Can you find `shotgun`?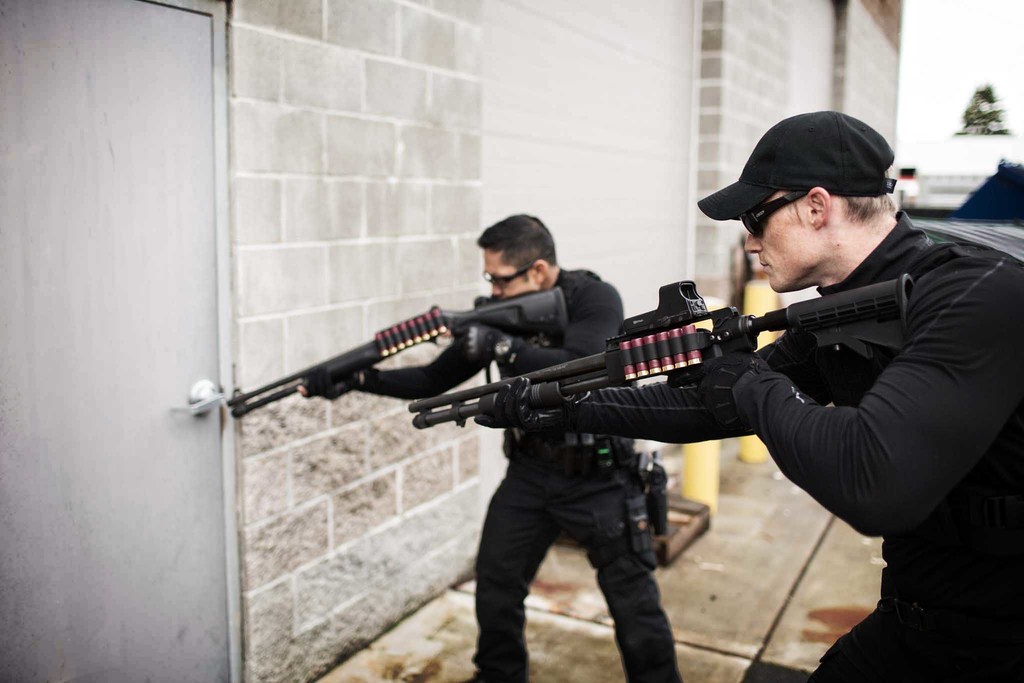
Yes, bounding box: (409, 278, 917, 434).
